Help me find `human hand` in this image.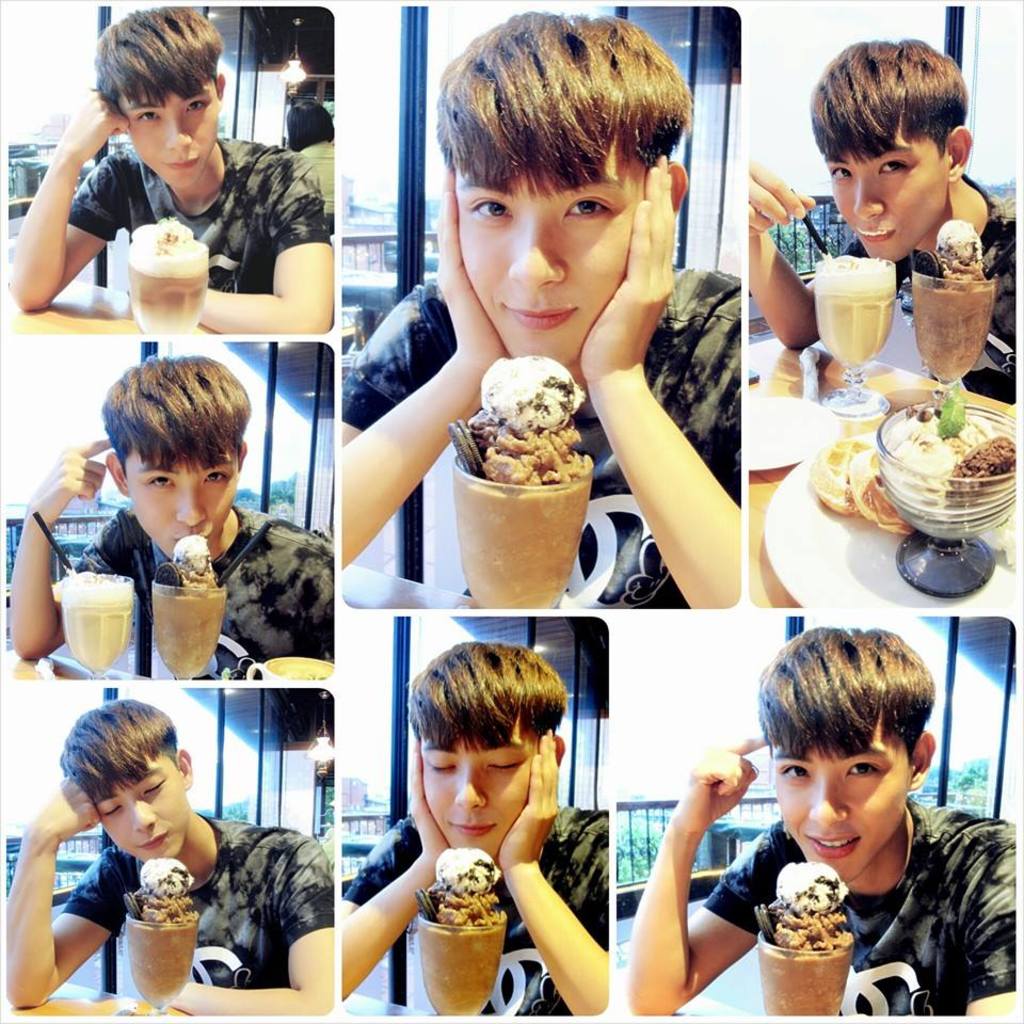
Found it: bbox=[434, 160, 509, 377].
